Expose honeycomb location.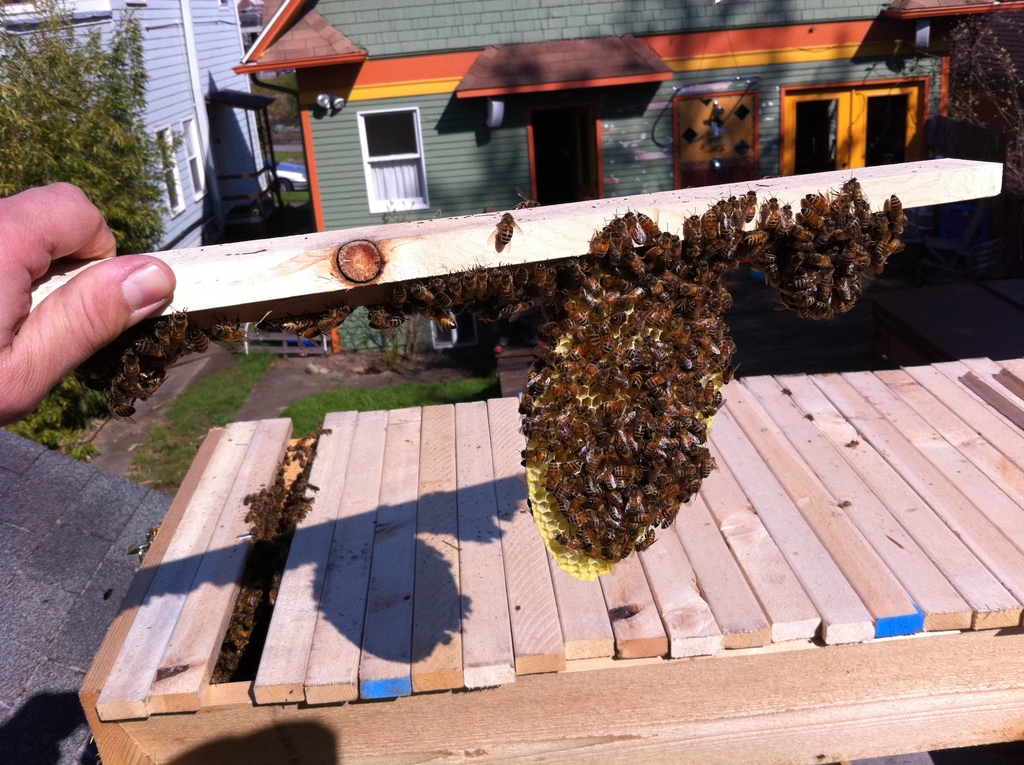
Exposed at [524, 257, 722, 581].
